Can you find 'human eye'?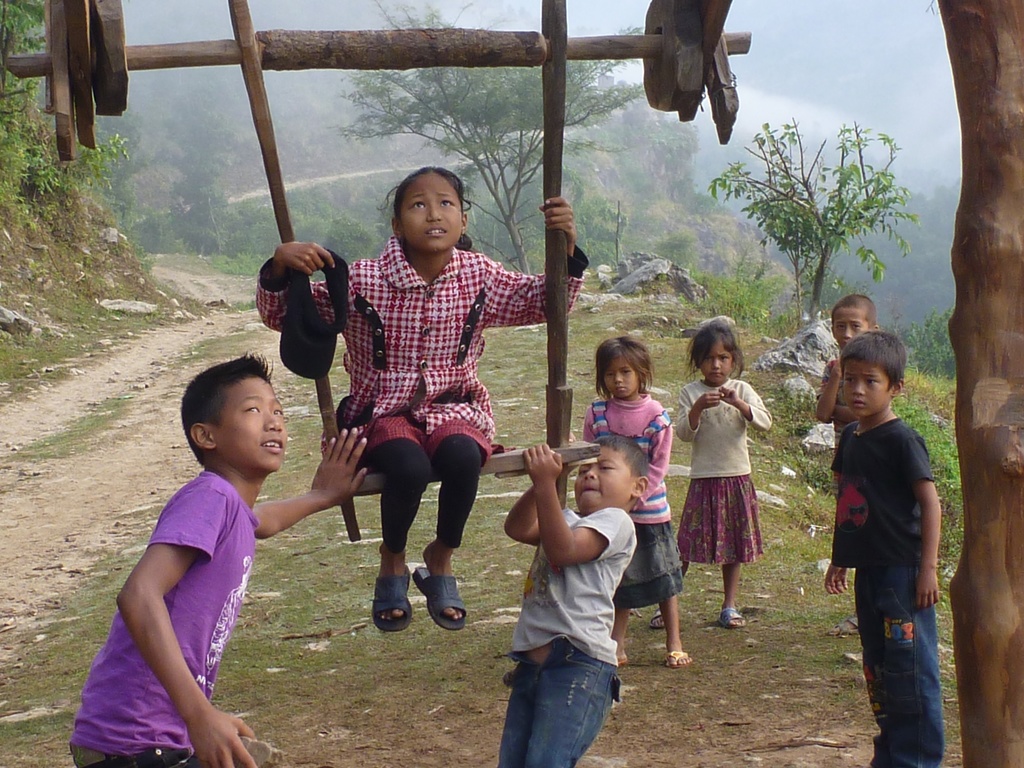
Yes, bounding box: locate(409, 201, 425, 211).
